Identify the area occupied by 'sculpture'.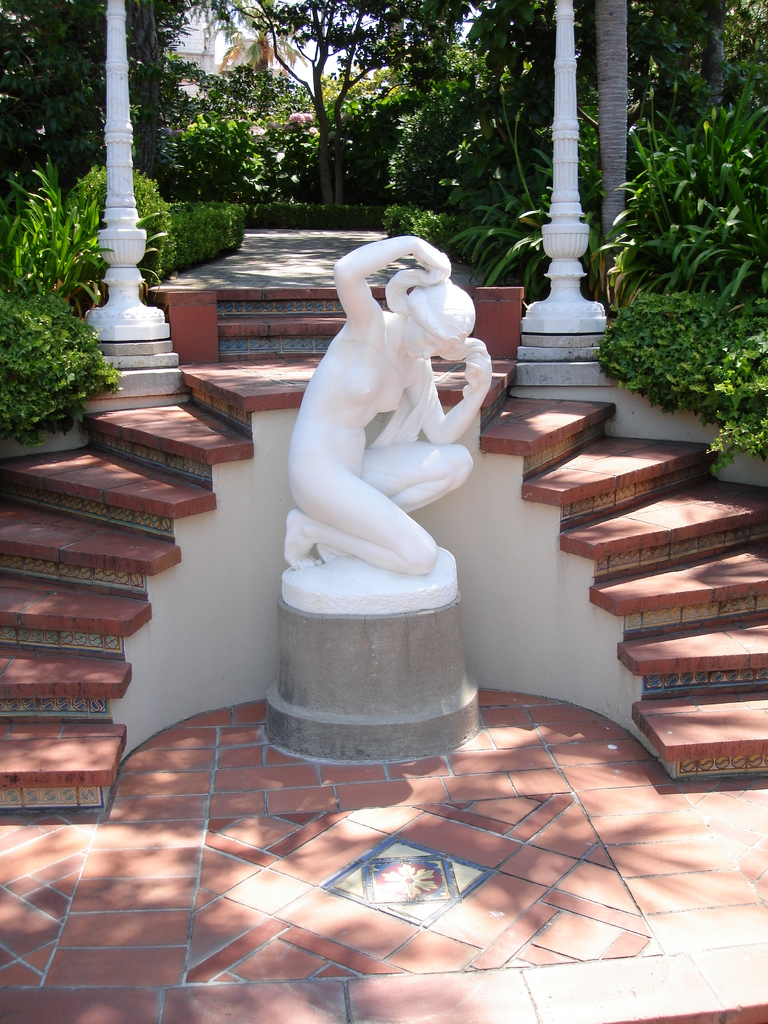
Area: [257, 228, 495, 687].
